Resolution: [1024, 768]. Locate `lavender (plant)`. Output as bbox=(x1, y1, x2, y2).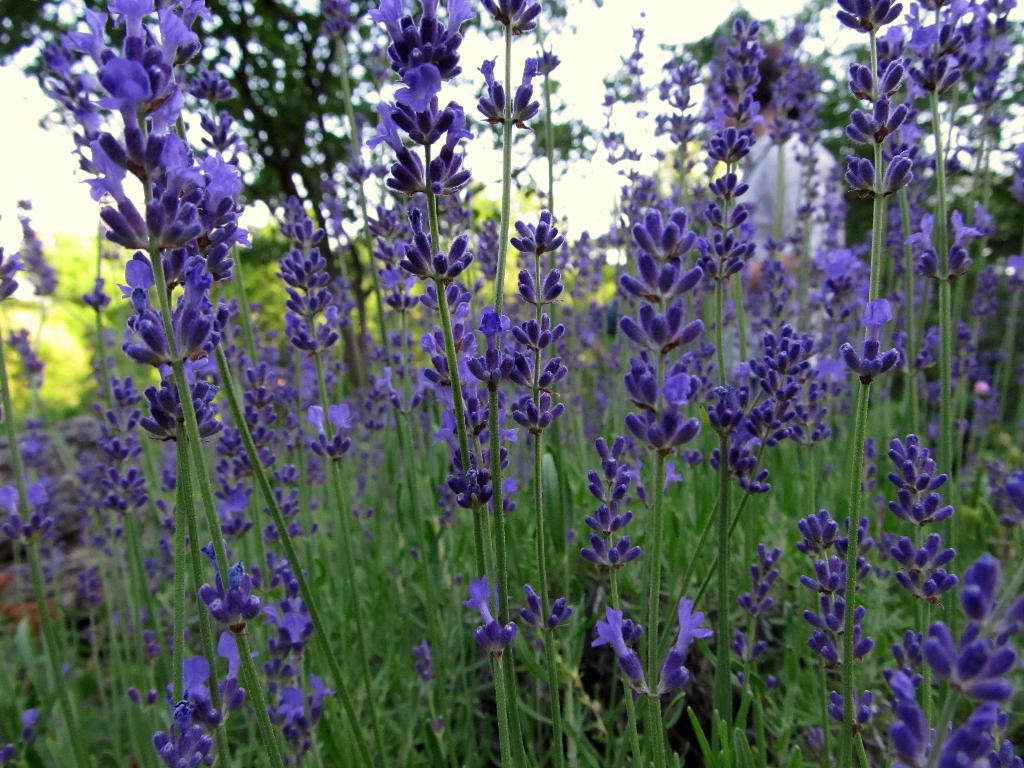
bbox=(189, 560, 259, 660).
